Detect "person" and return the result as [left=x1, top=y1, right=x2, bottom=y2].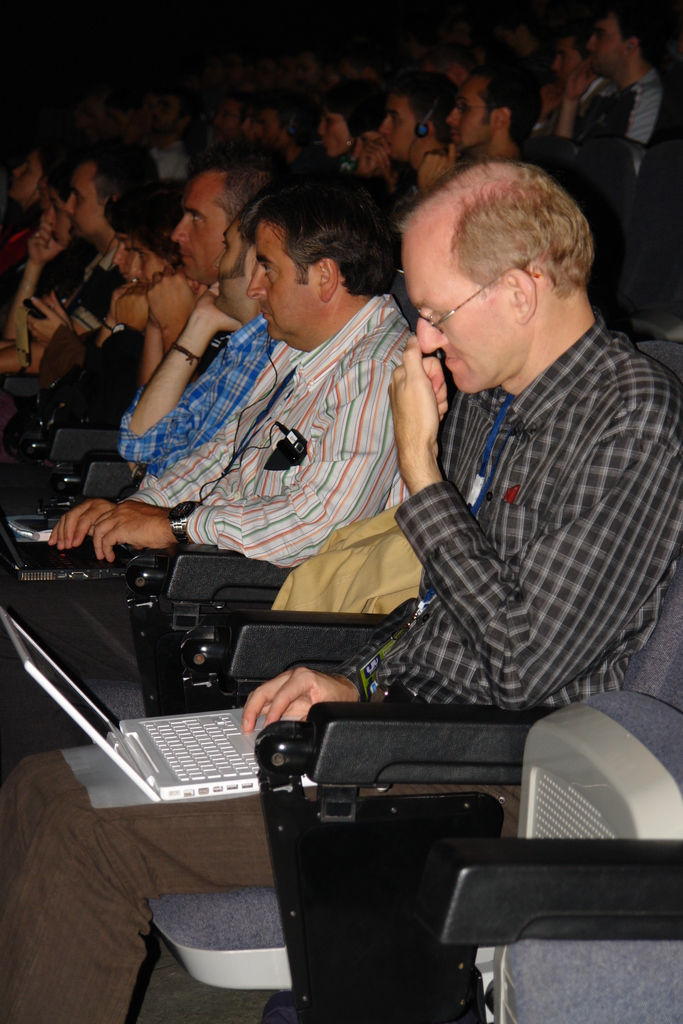
[left=0, top=144, right=58, bottom=282].
